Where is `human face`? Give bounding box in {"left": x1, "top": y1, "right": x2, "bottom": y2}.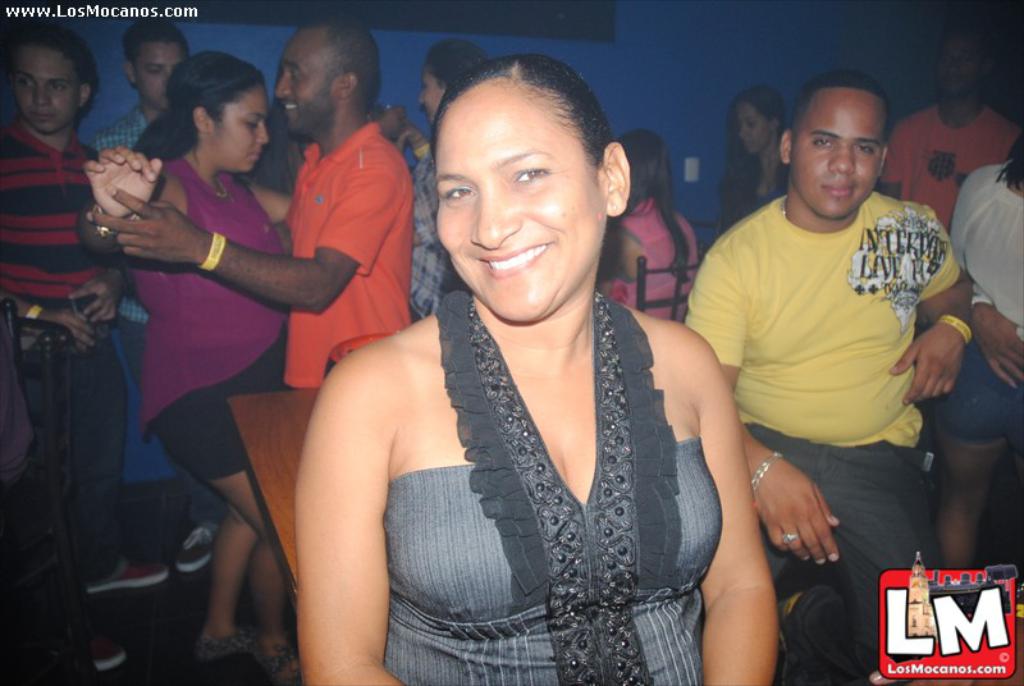
{"left": 791, "top": 86, "right": 890, "bottom": 220}.
